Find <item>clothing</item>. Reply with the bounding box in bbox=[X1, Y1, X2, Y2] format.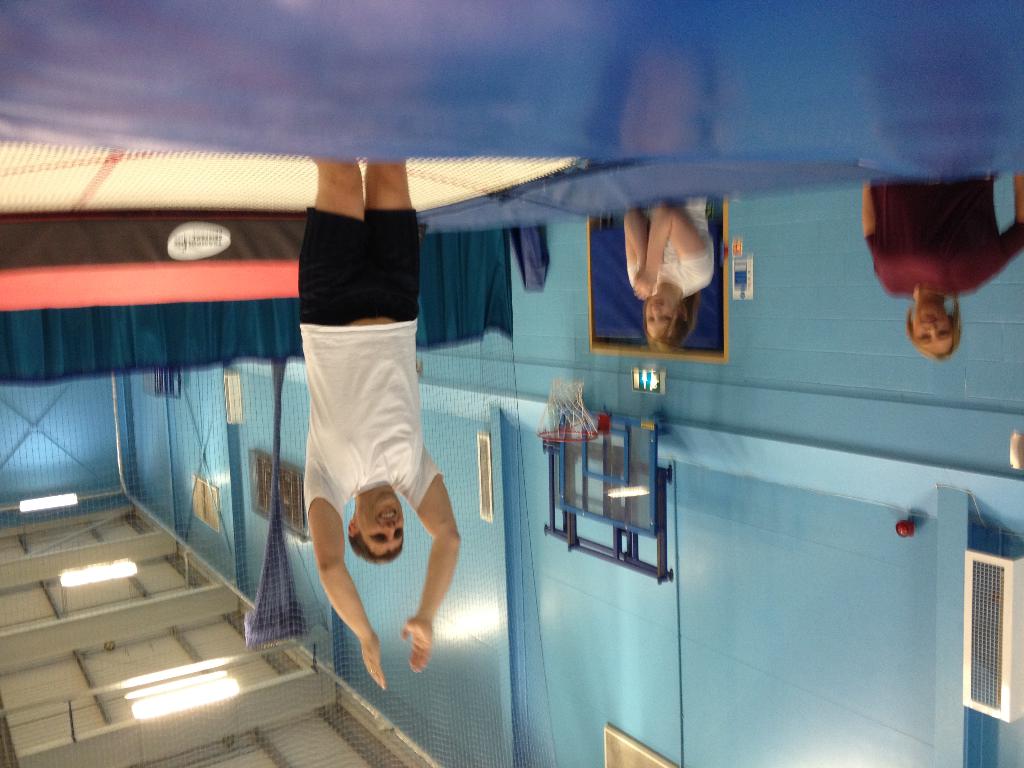
bbox=[867, 177, 1023, 298].
